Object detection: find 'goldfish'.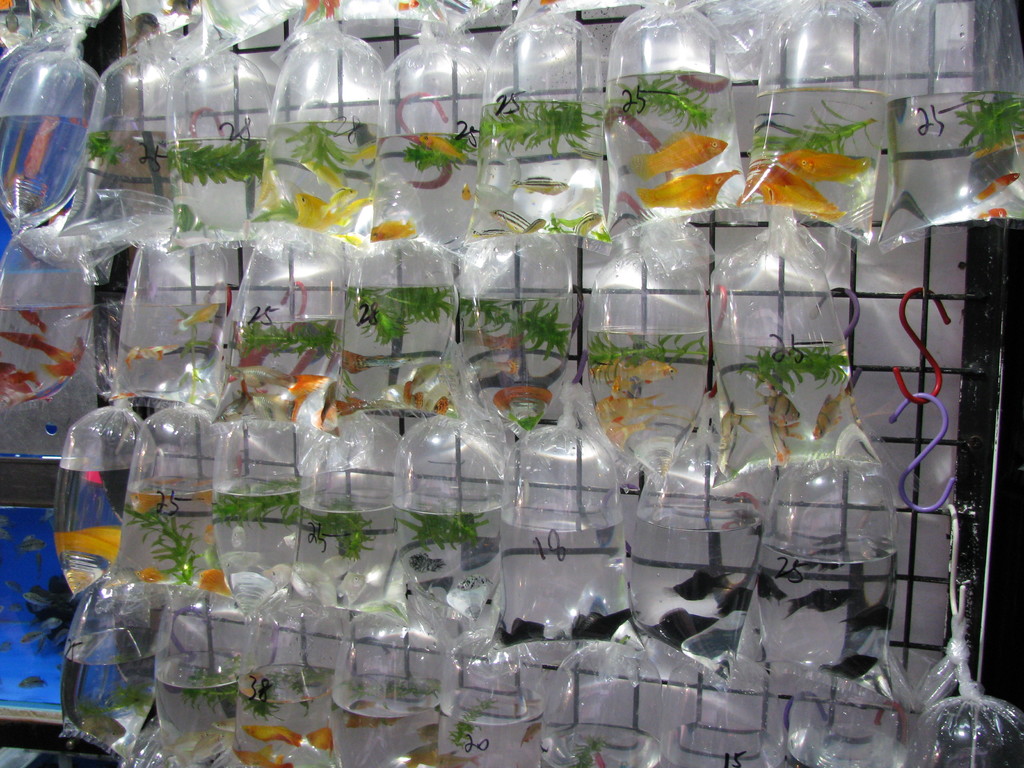
box=[132, 568, 163, 585].
